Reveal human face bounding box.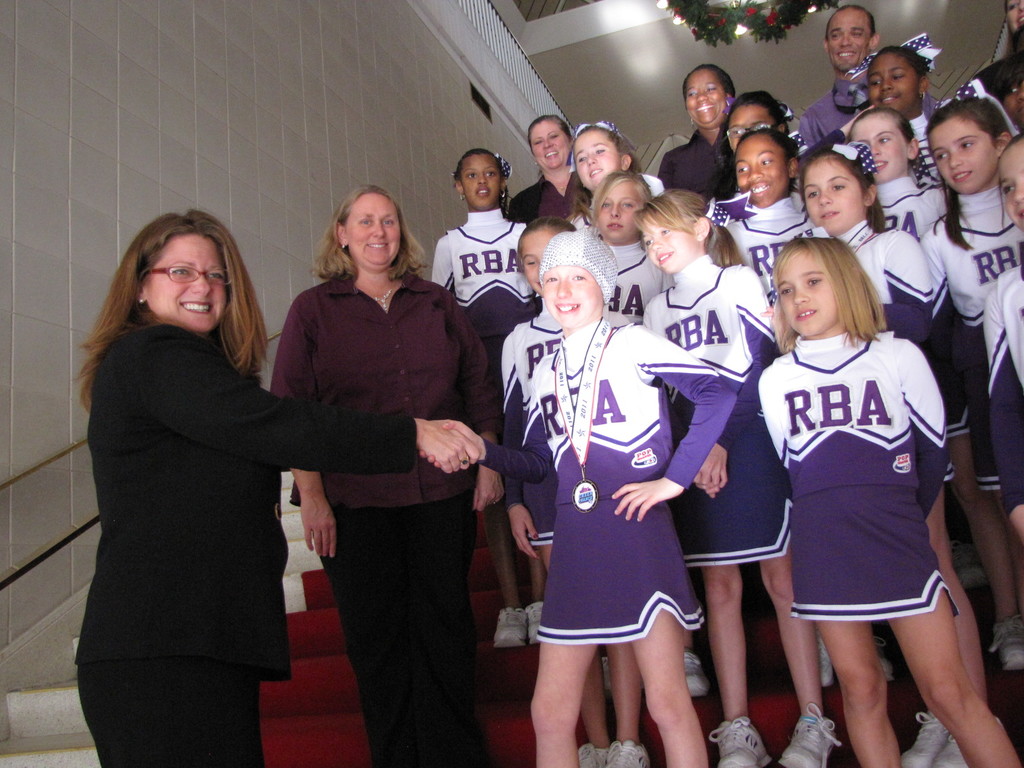
Revealed: box=[766, 250, 837, 343].
